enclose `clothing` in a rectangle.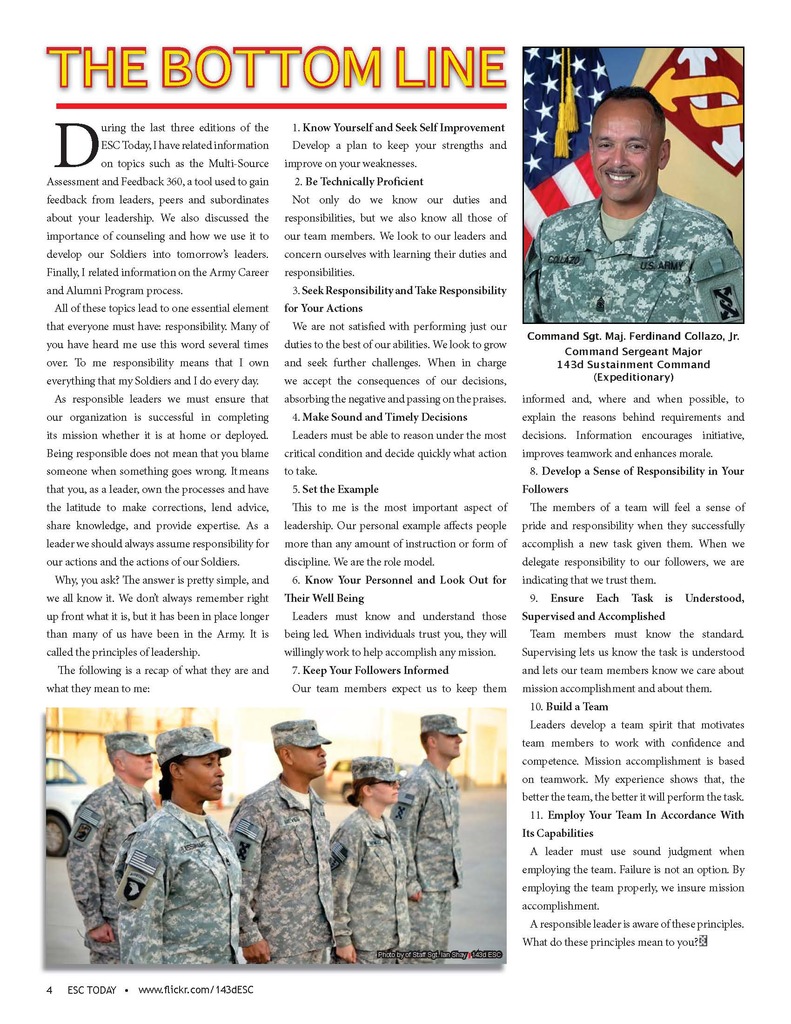
[x1=337, y1=799, x2=417, y2=965].
